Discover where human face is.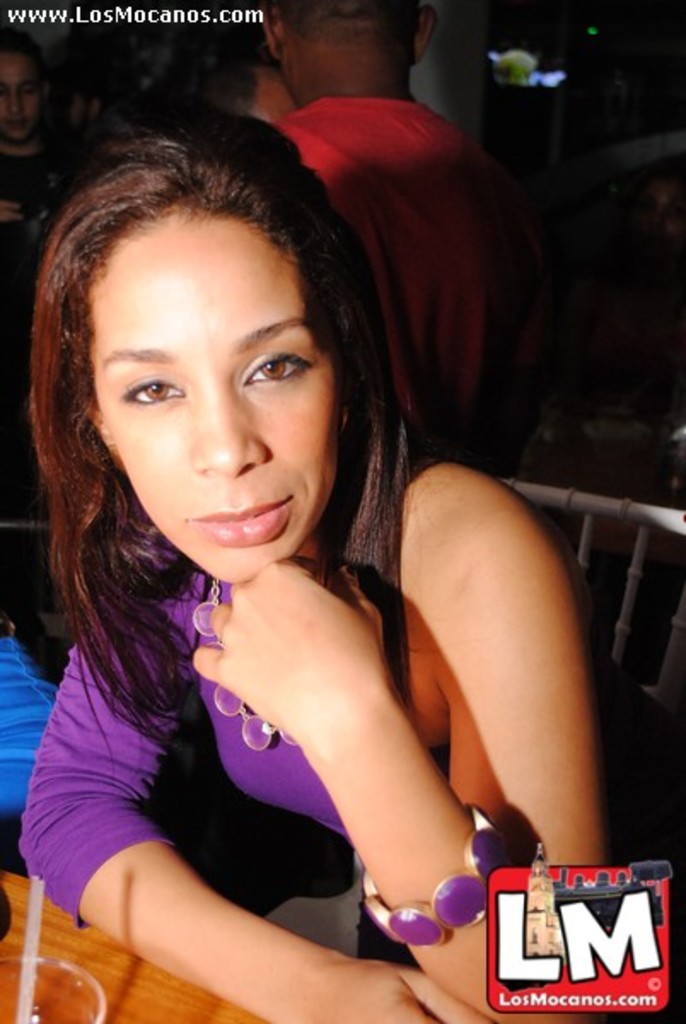
Discovered at {"x1": 0, "y1": 51, "x2": 41, "y2": 138}.
